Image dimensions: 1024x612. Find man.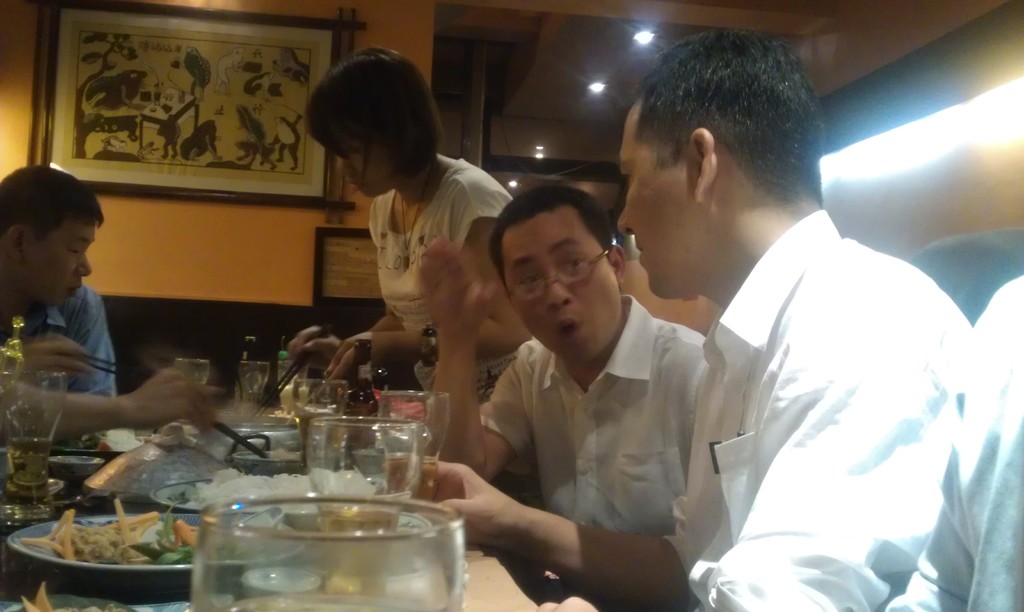
rect(542, 33, 972, 611).
